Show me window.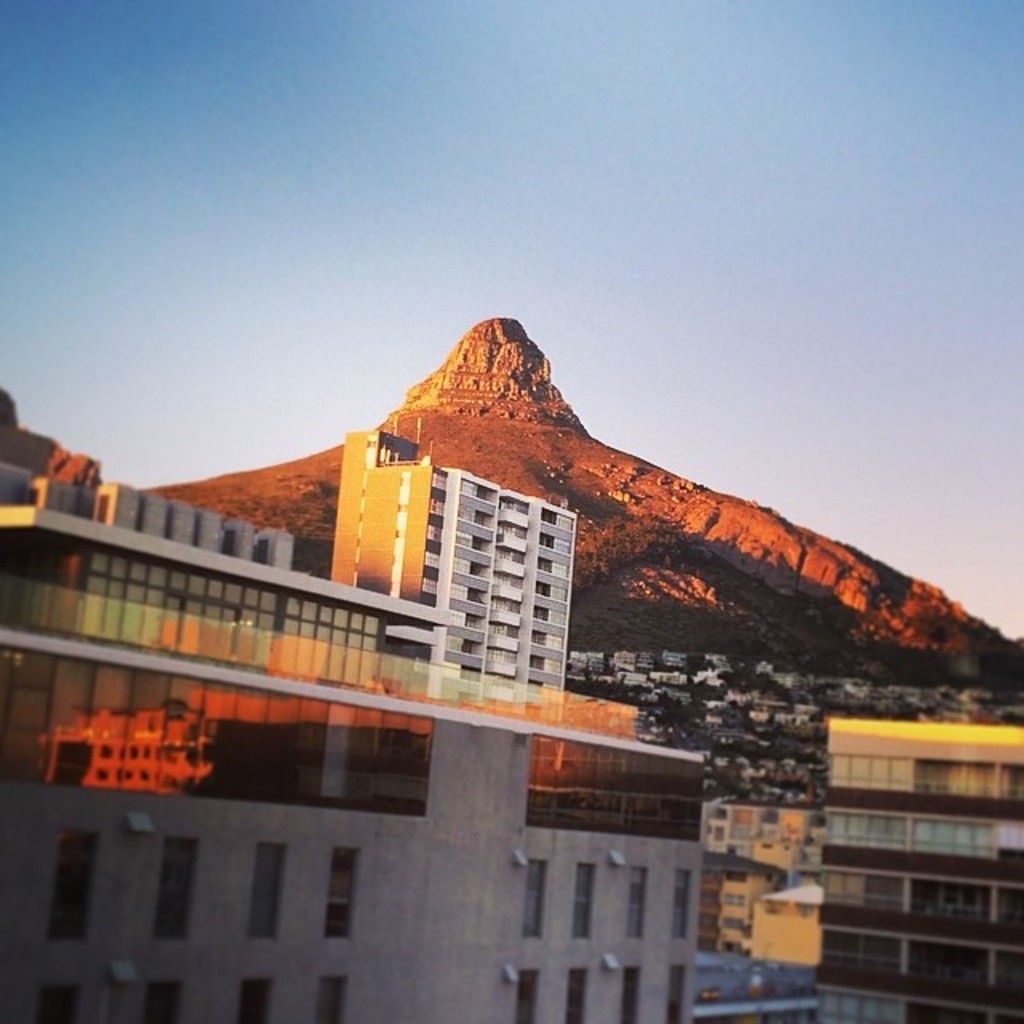
window is here: select_region(237, 979, 277, 1022).
